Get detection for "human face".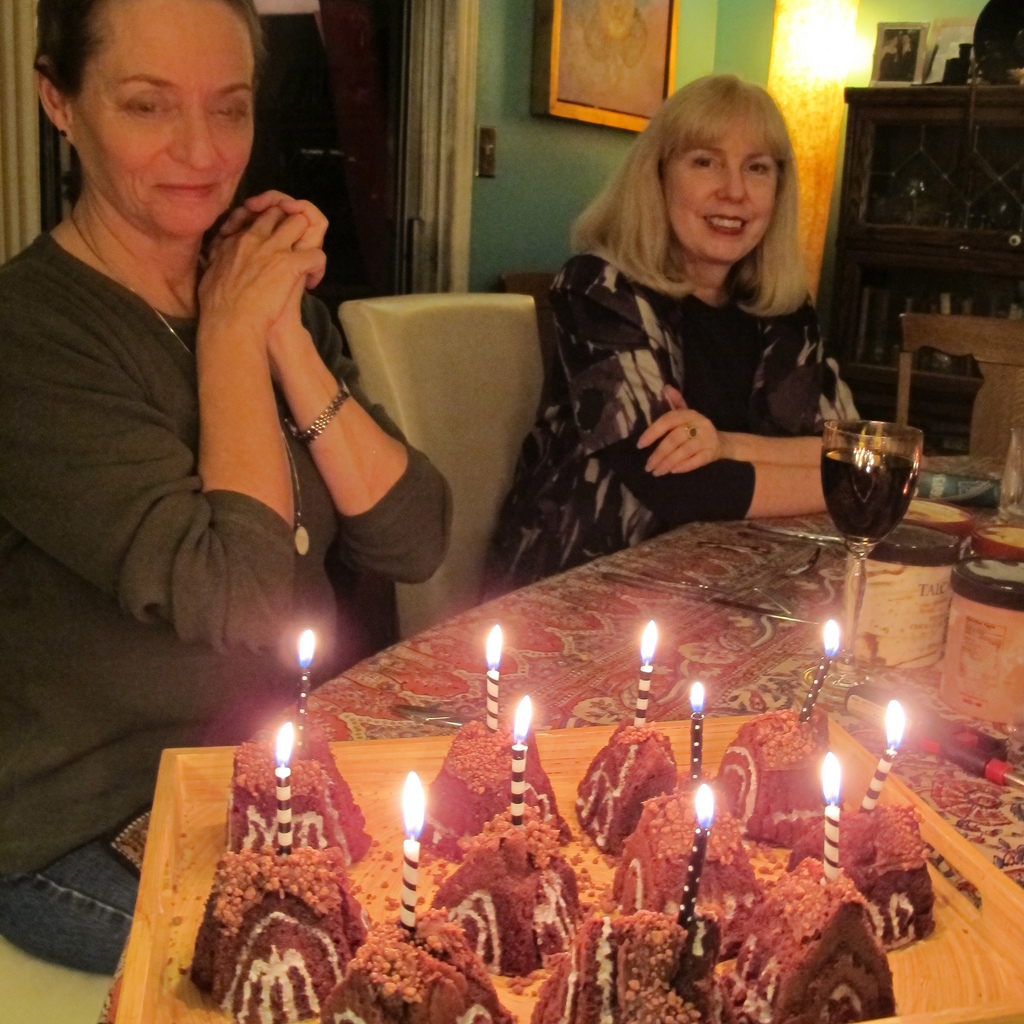
Detection: bbox(673, 123, 767, 242).
